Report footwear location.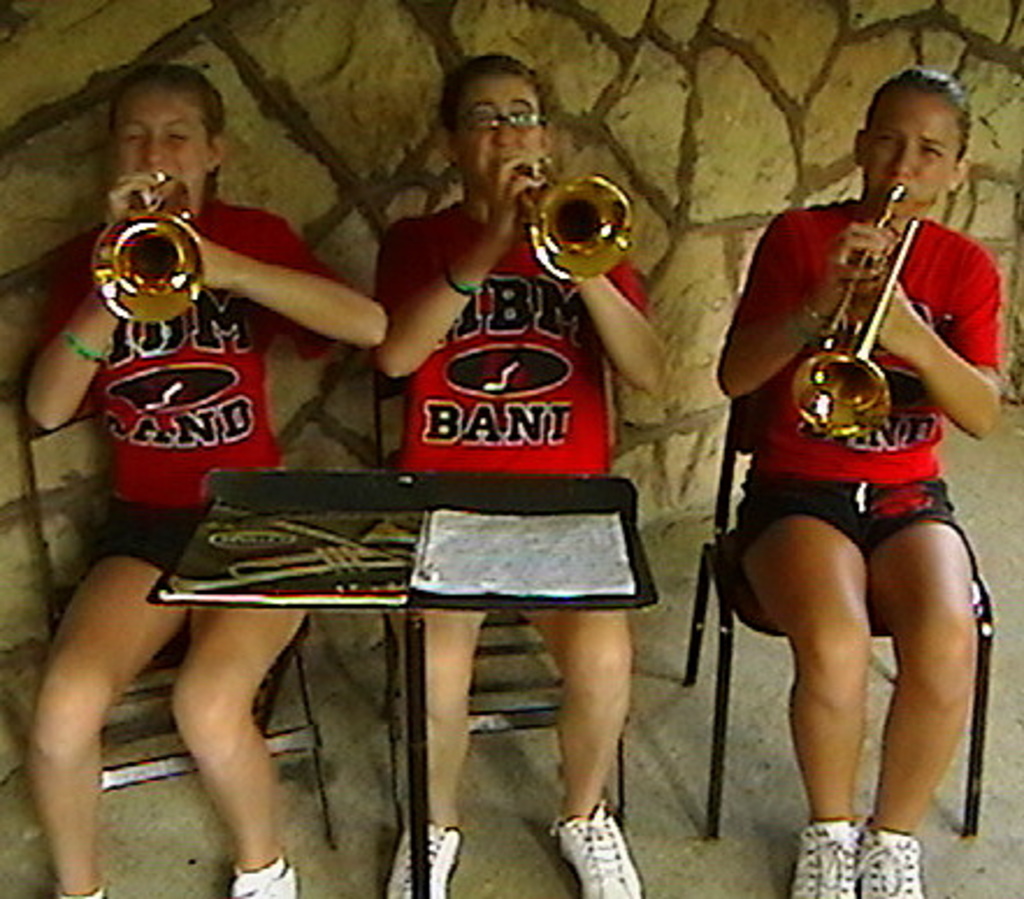
Report: region(392, 808, 464, 897).
